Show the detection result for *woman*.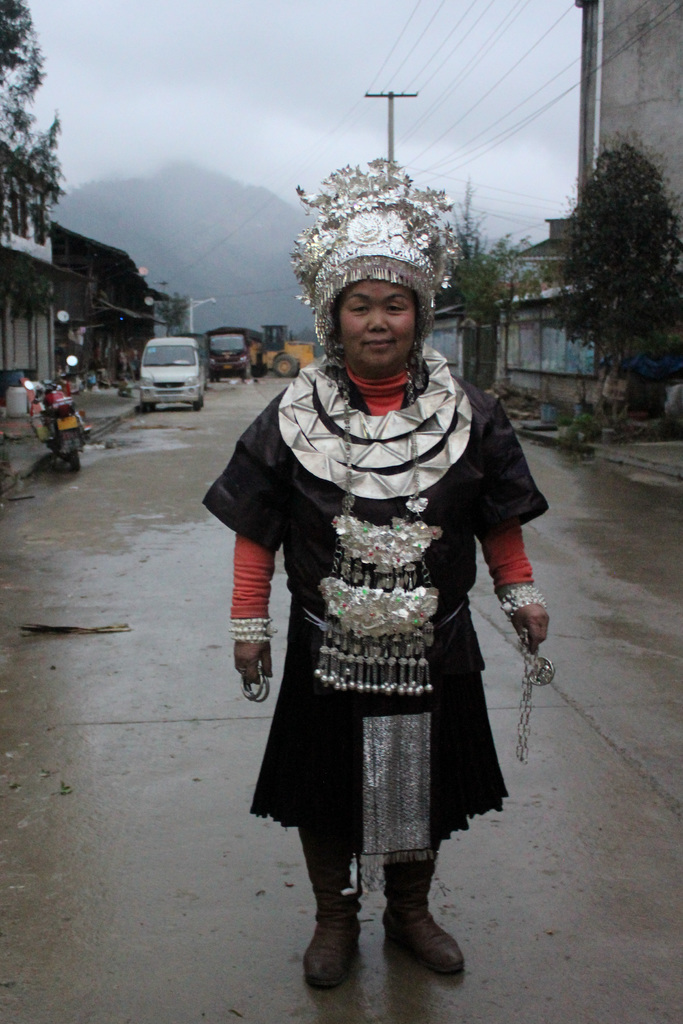
<region>231, 234, 536, 1009</region>.
